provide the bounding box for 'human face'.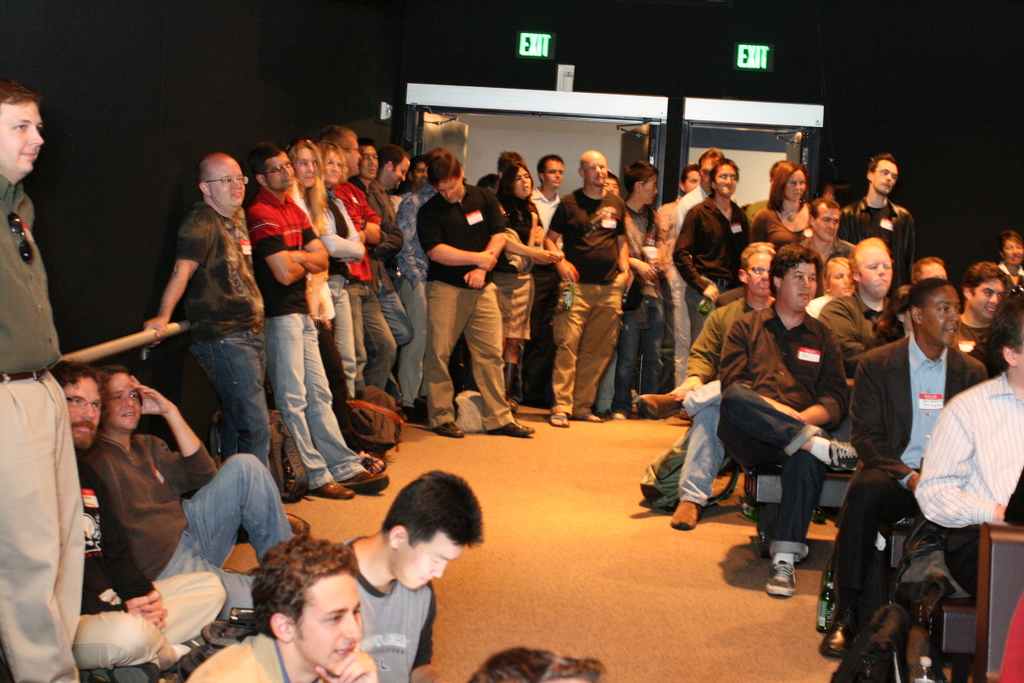
{"x1": 296, "y1": 566, "x2": 361, "y2": 675}.
